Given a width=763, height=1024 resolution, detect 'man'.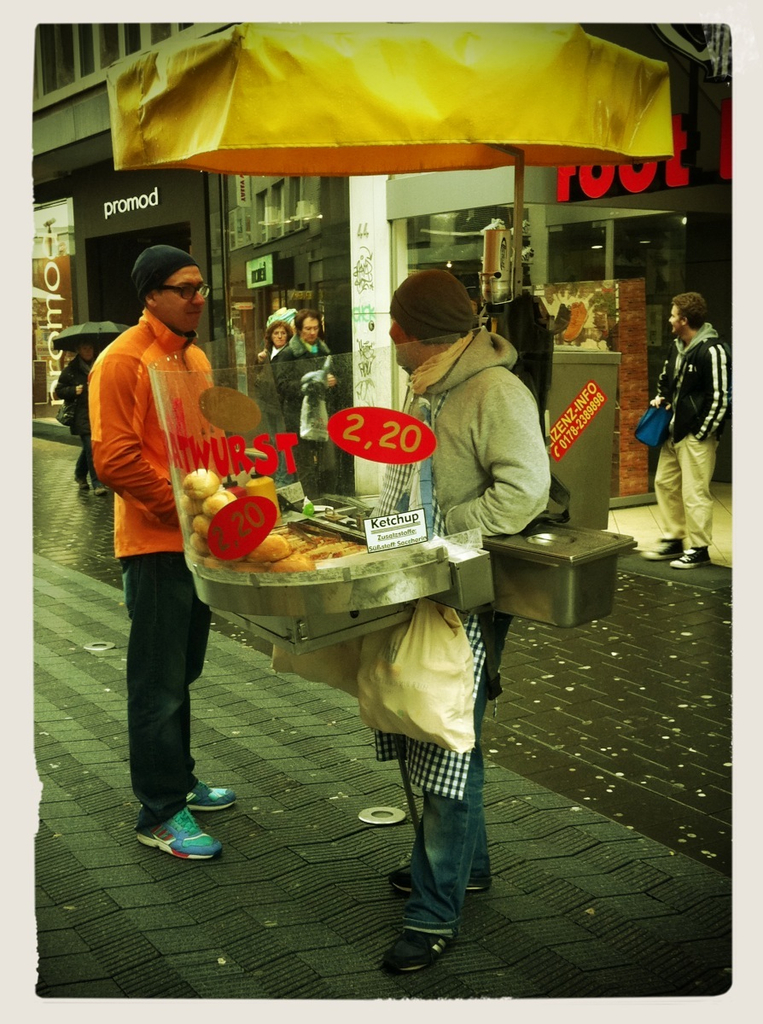
box=[275, 309, 342, 500].
